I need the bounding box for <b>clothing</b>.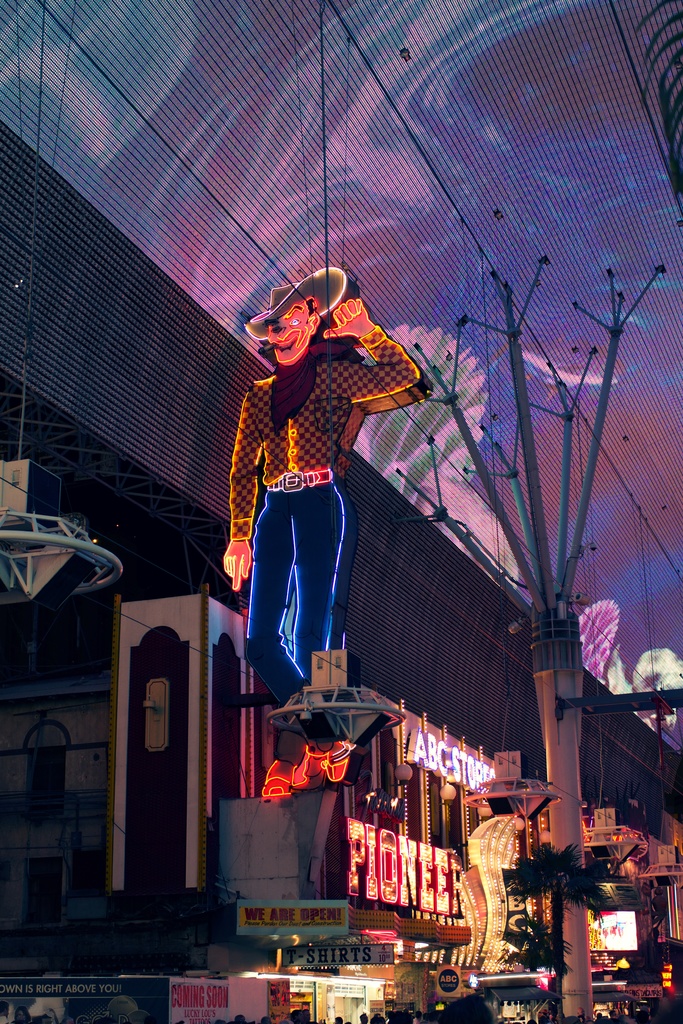
Here it is: [229,294,383,698].
